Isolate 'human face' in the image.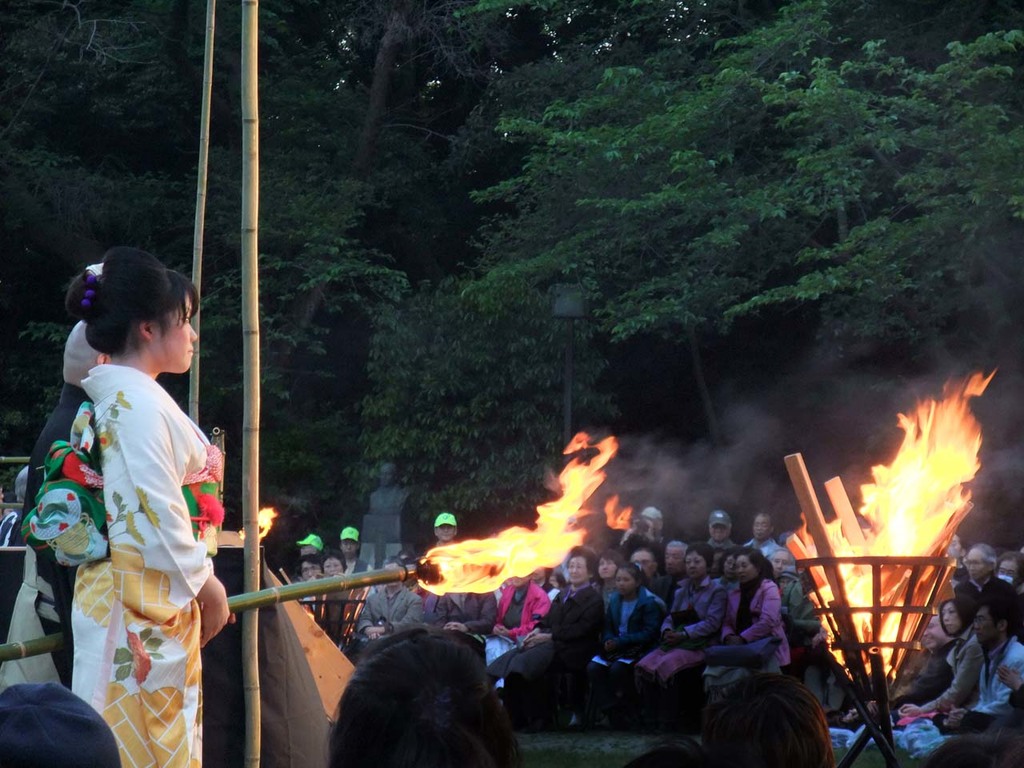
Isolated region: bbox=(925, 615, 942, 653).
